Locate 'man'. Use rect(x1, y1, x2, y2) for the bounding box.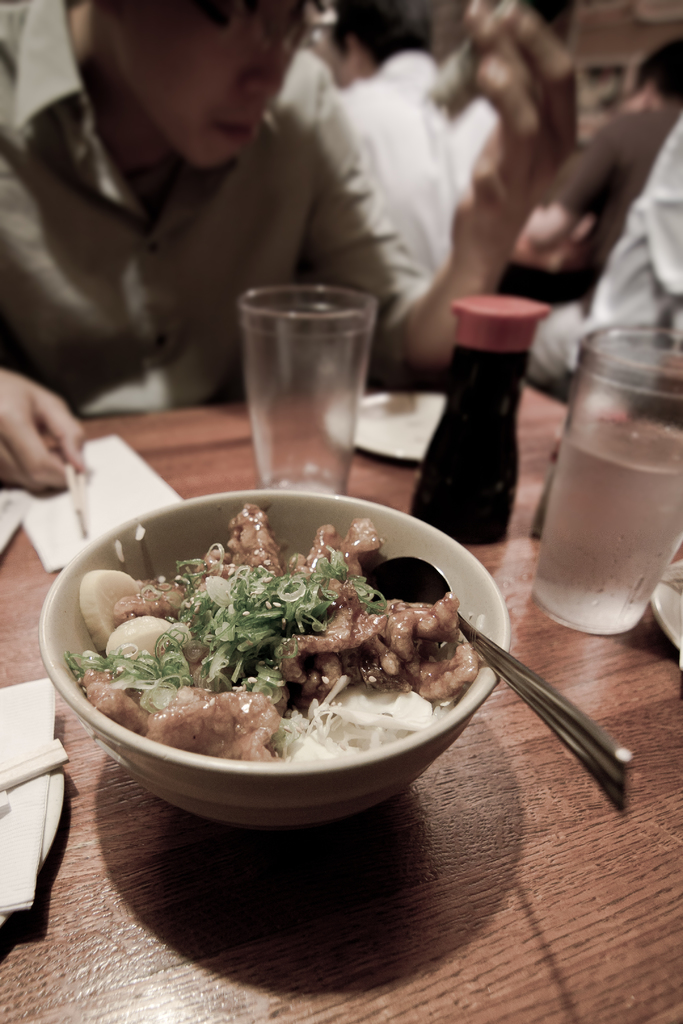
rect(317, 0, 514, 273).
